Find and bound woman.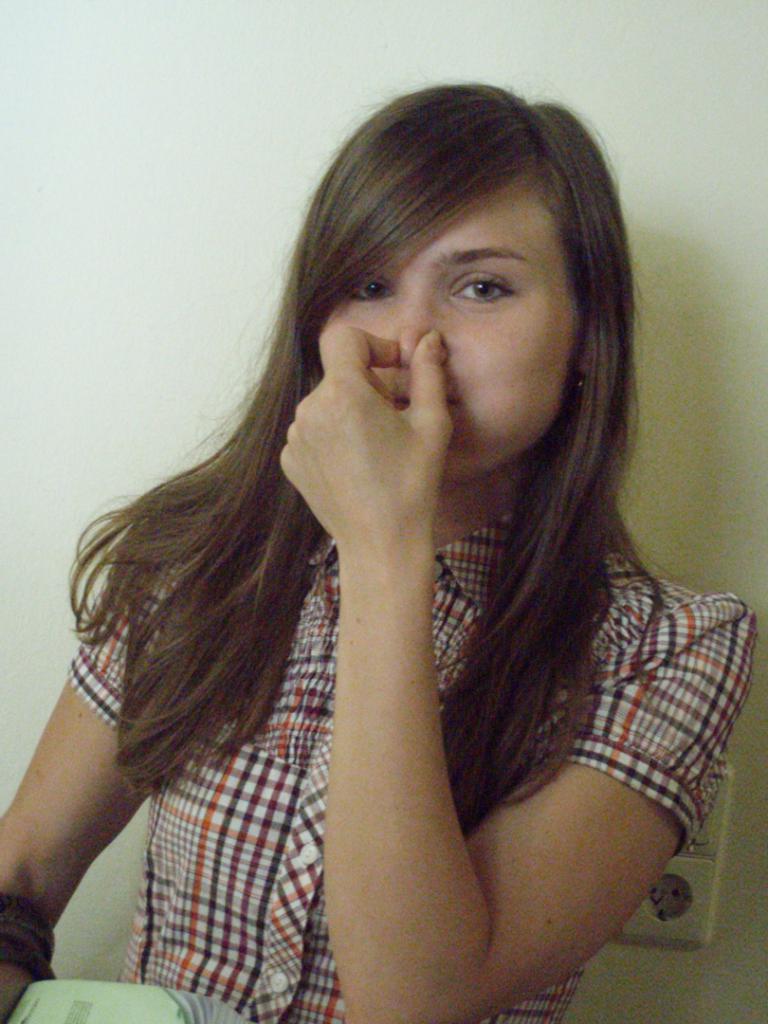
Bound: (32, 69, 728, 1023).
